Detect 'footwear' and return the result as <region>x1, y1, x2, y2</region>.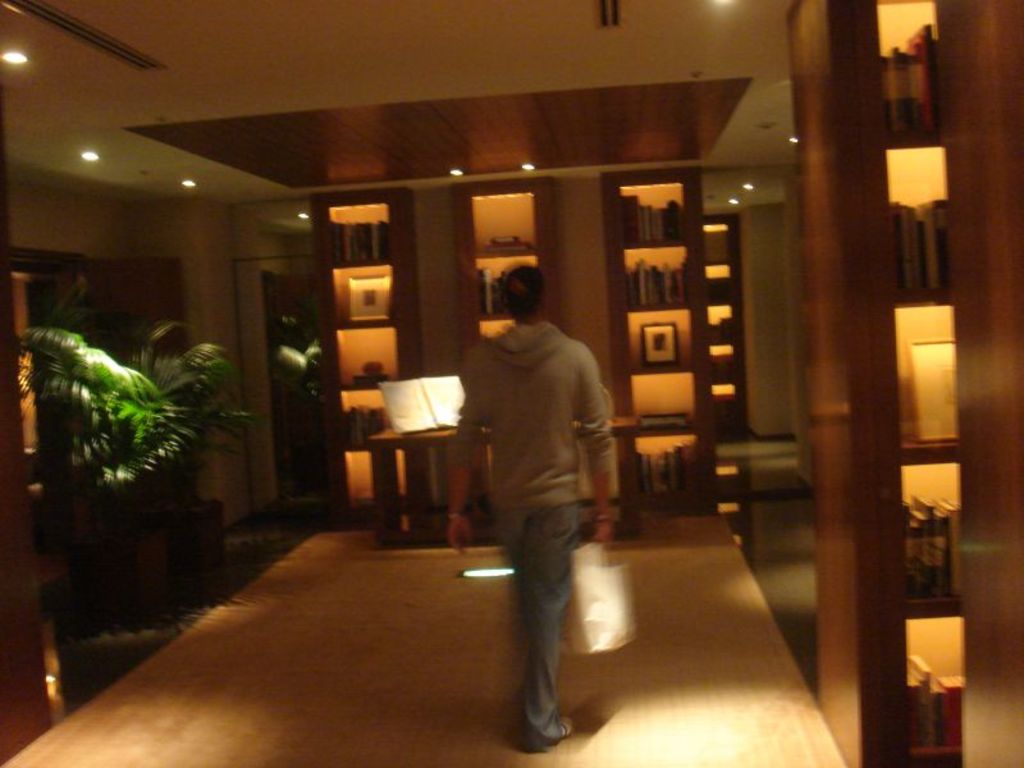
<region>521, 714, 573, 755</region>.
